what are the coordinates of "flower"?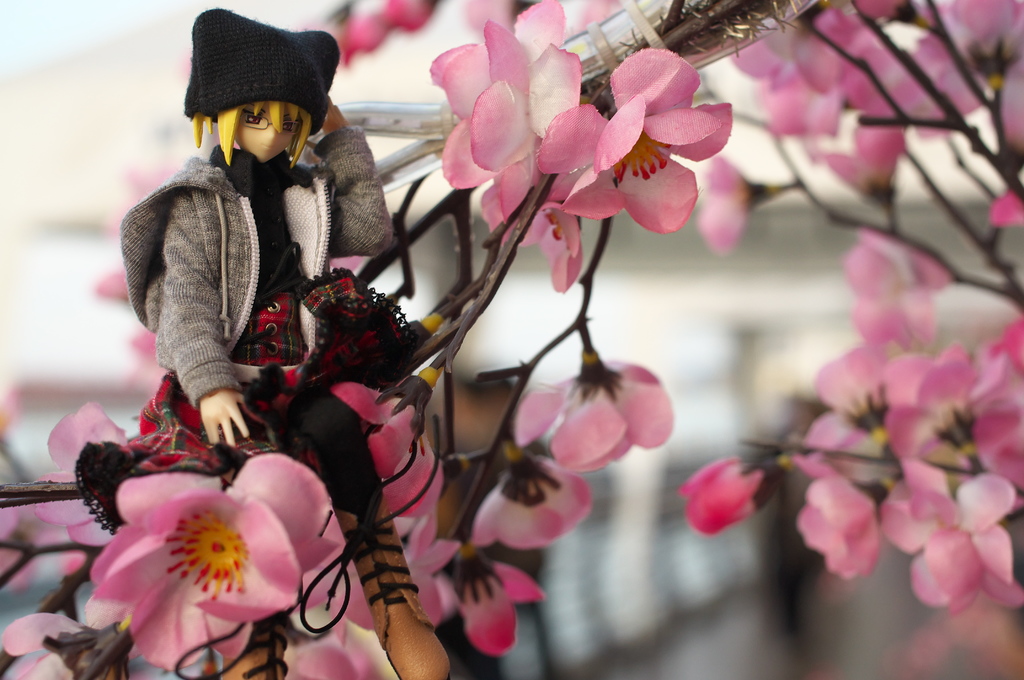
[793,451,884,579].
